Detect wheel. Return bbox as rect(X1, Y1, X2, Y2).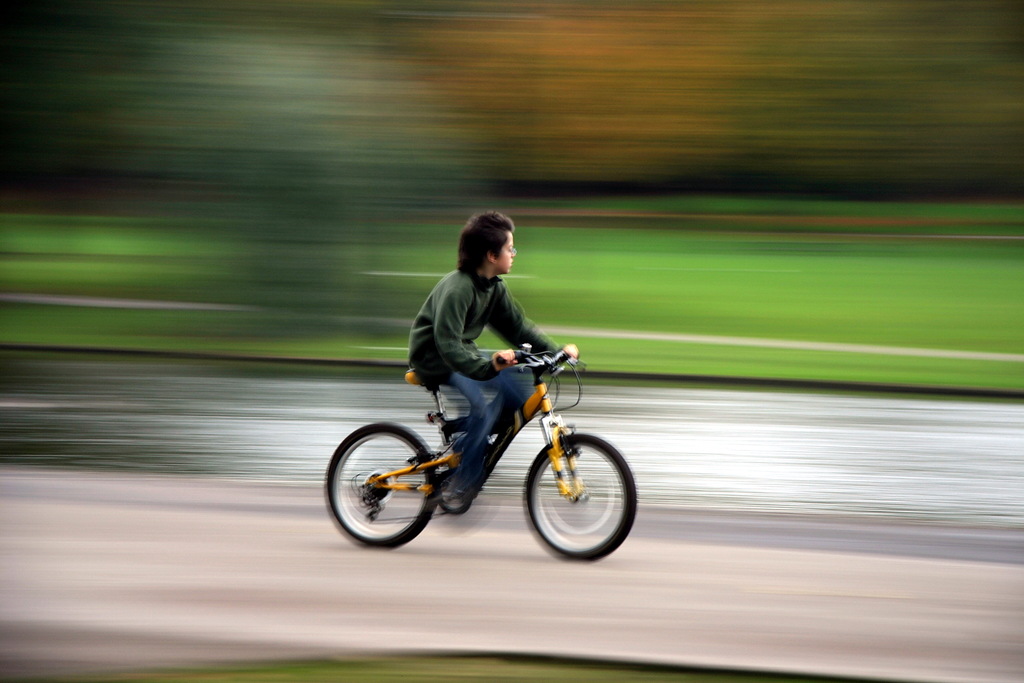
rect(518, 428, 638, 566).
